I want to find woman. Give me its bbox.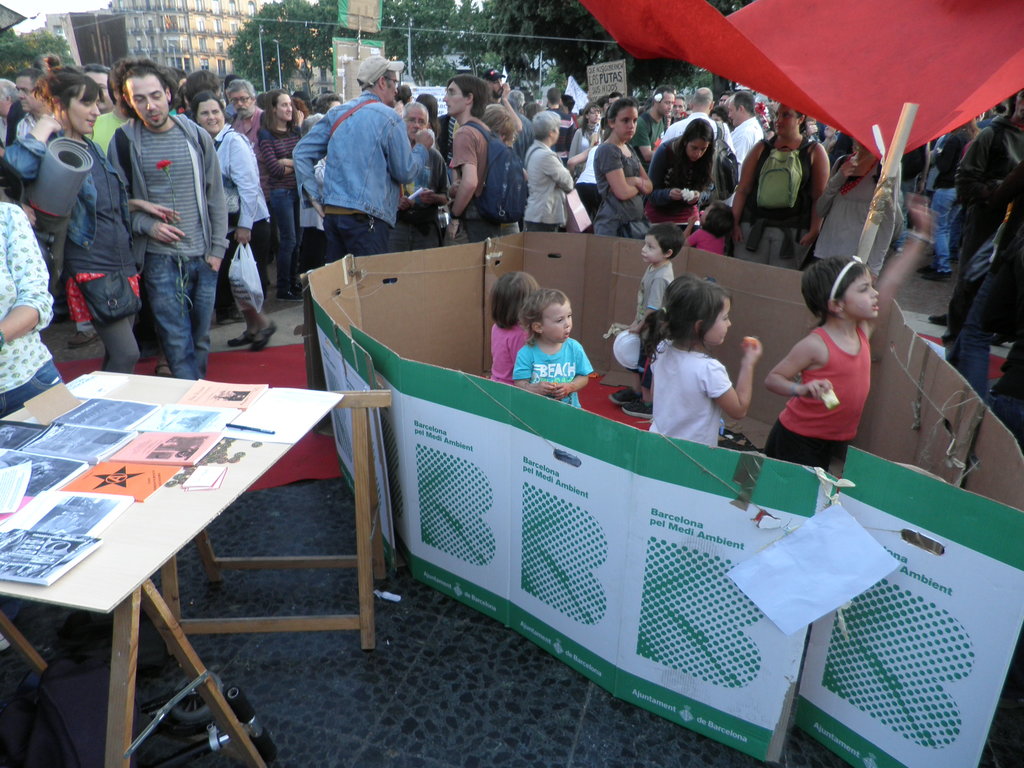
927:119:975:284.
